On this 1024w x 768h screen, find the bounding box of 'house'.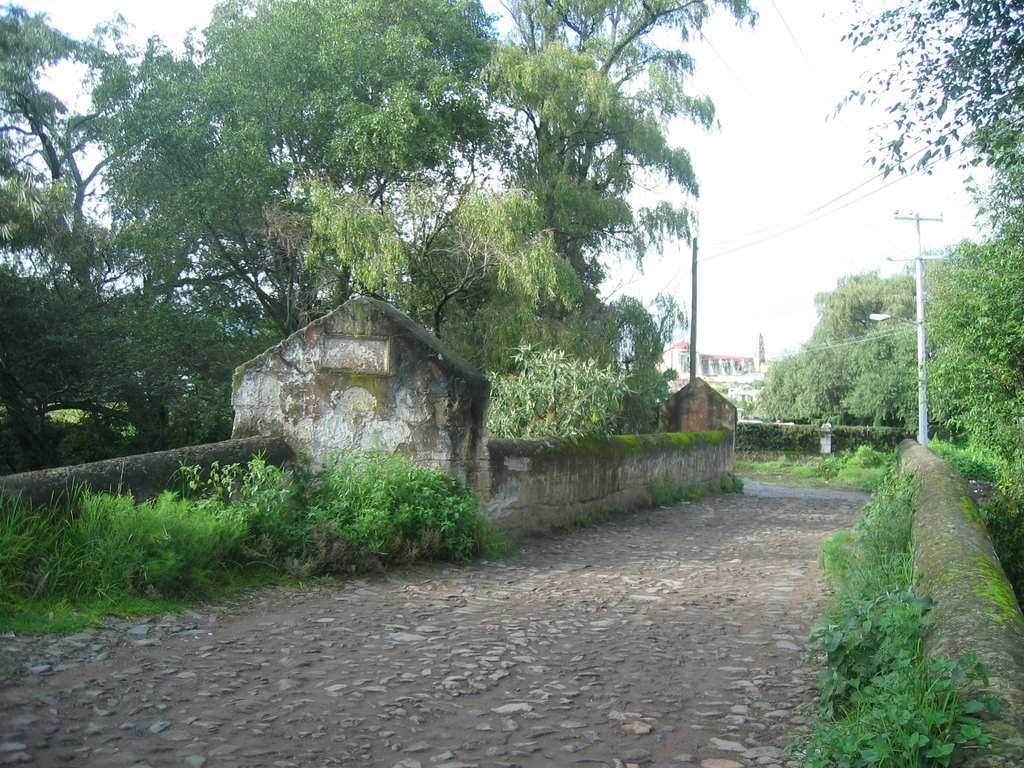
Bounding box: locate(662, 338, 784, 415).
